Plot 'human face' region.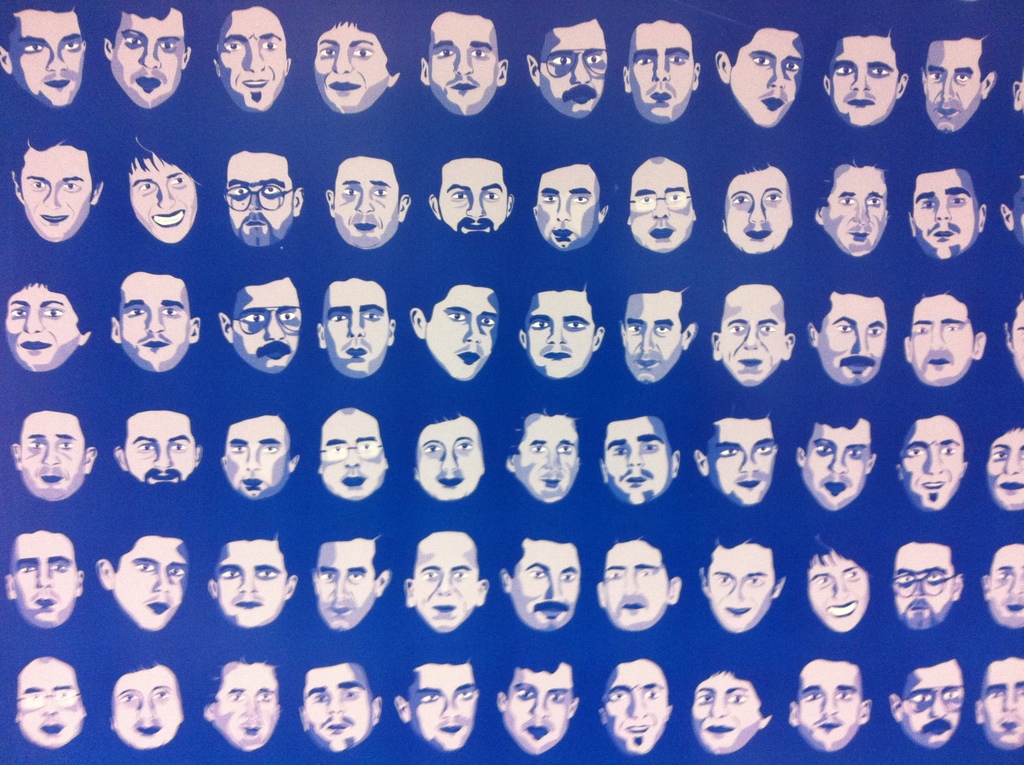
Plotted at crop(219, 8, 282, 109).
